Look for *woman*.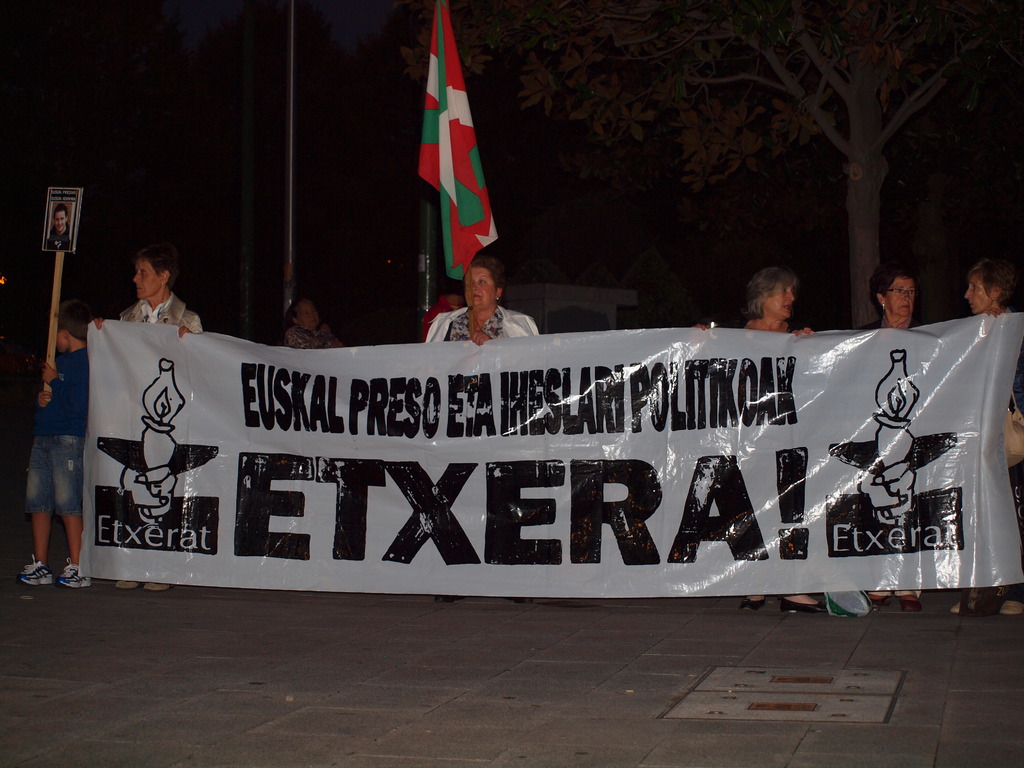
Found: Rect(956, 263, 1023, 618).
